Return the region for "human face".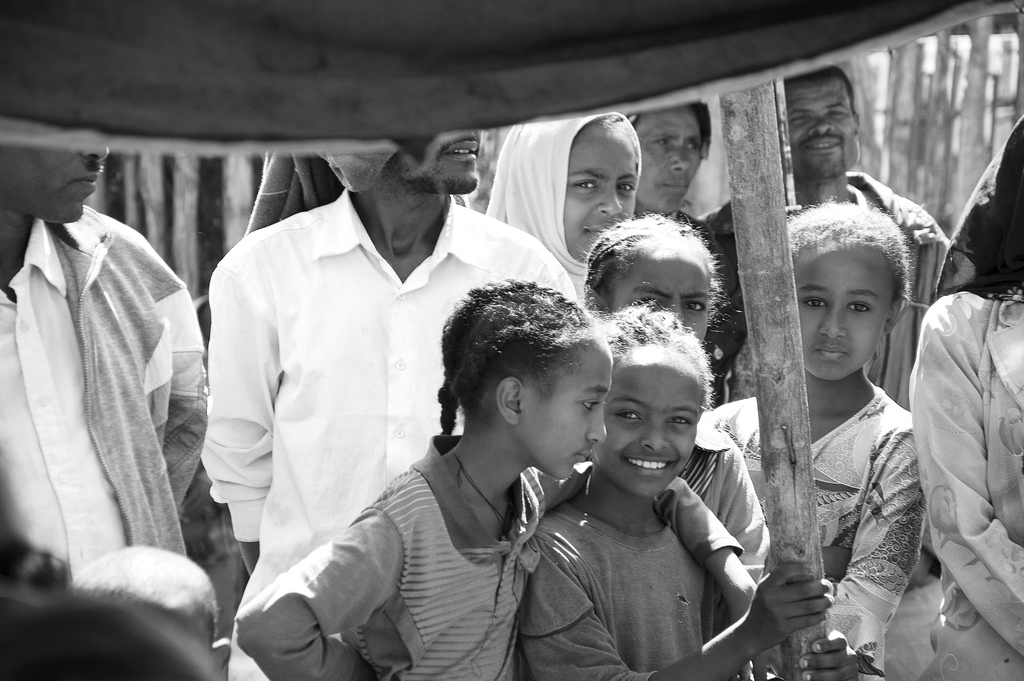
rect(564, 122, 639, 265).
